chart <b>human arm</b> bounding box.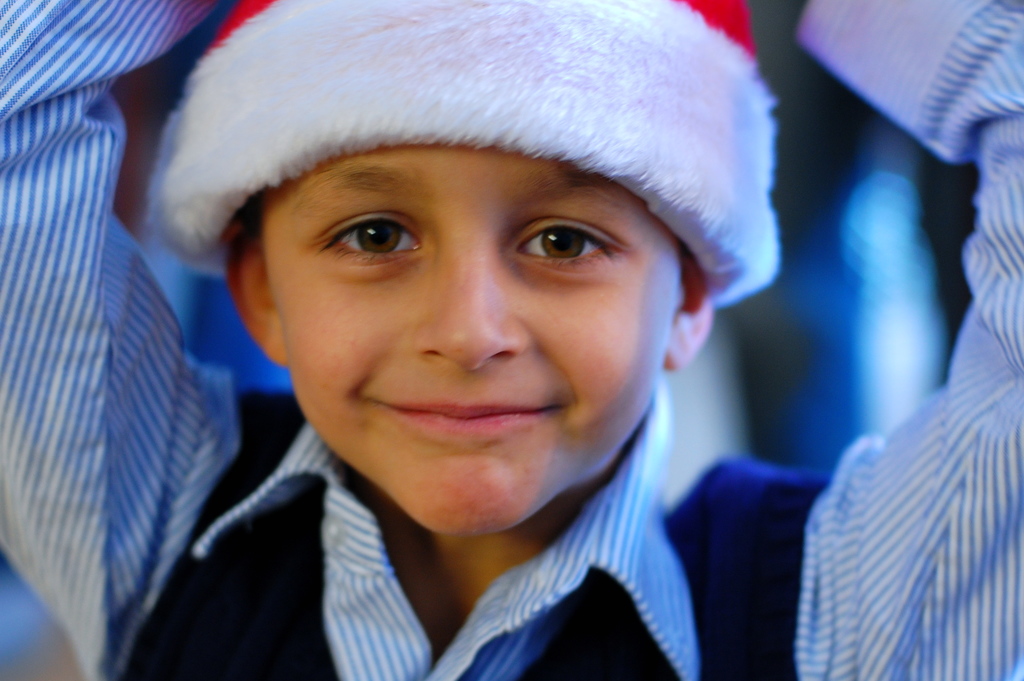
Charted: bbox=[749, 0, 1023, 680].
